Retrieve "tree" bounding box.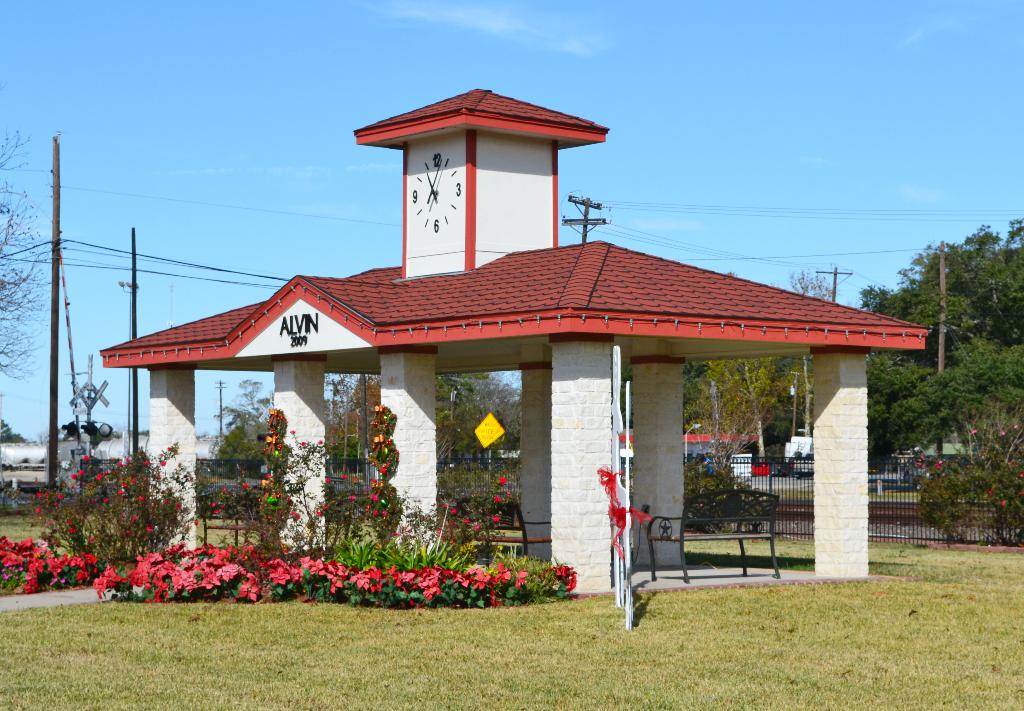
Bounding box: [left=791, top=263, right=834, bottom=308].
